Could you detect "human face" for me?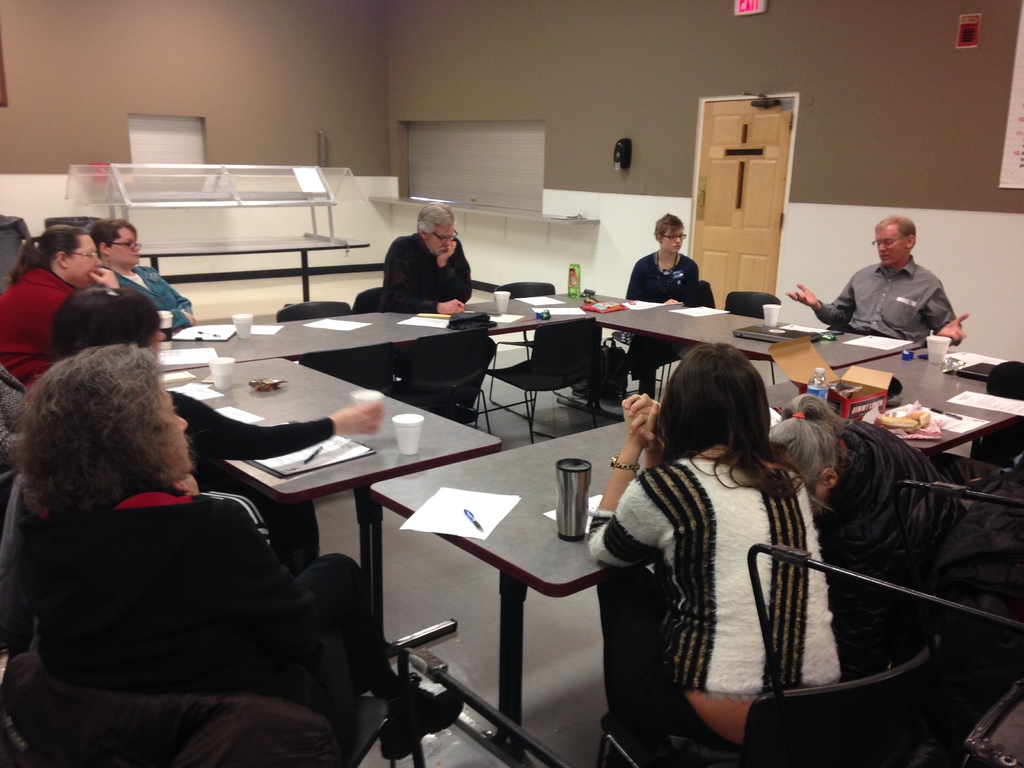
Detection result: BBox(877, 224, 906, 268).
